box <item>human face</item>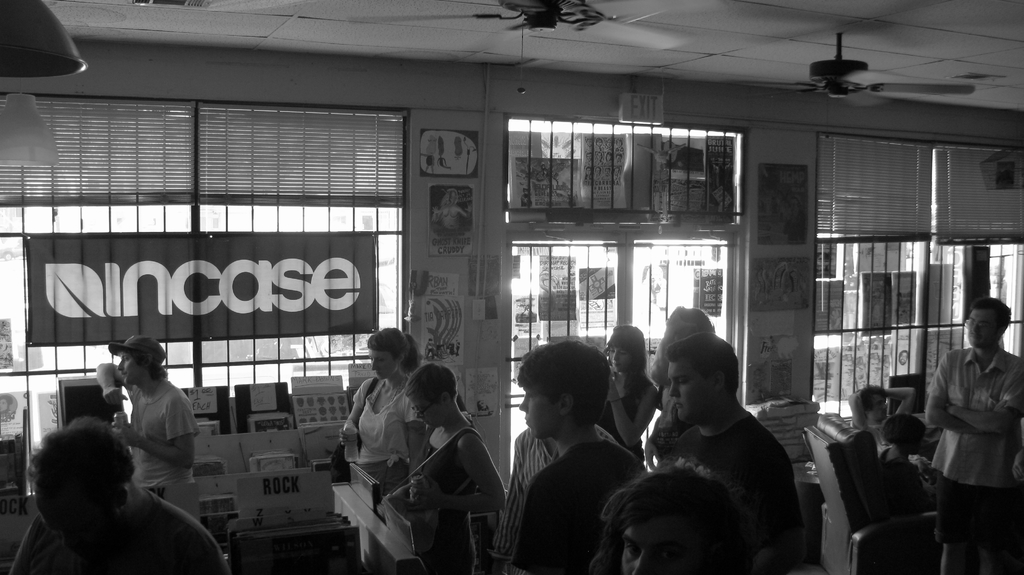
crop(522, 388, 557, 439)
